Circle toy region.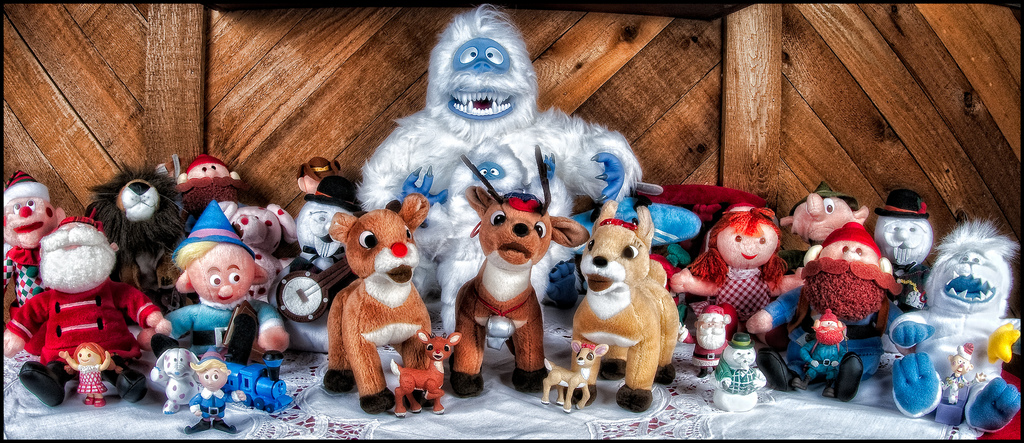
Region: select_region(355, 0, 636, 238).
